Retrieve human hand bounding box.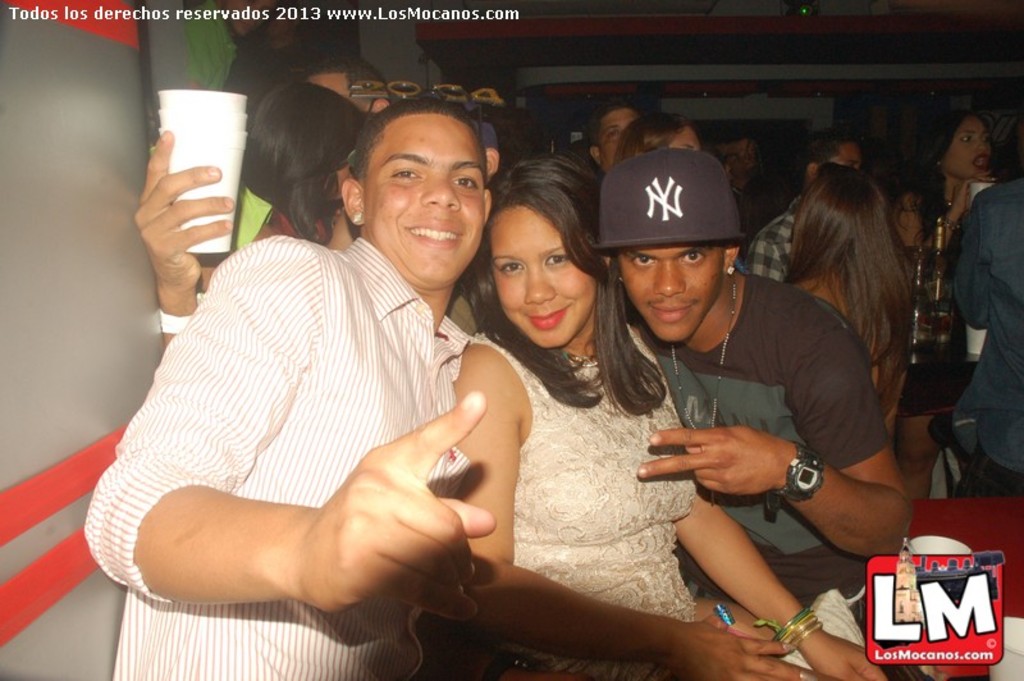
Bounding box: (289,389,500,617).
